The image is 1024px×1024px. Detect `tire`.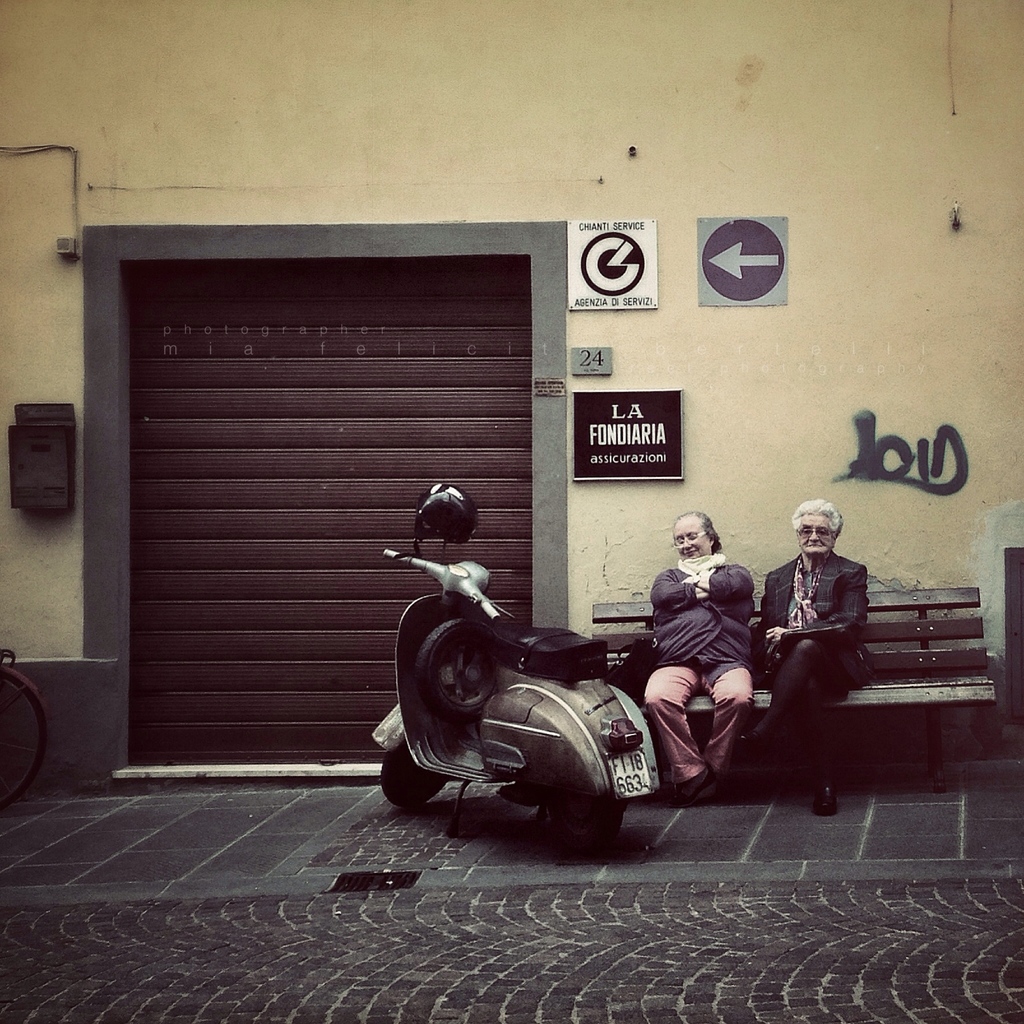
Detection: rect(543, 798, 623, 854).
